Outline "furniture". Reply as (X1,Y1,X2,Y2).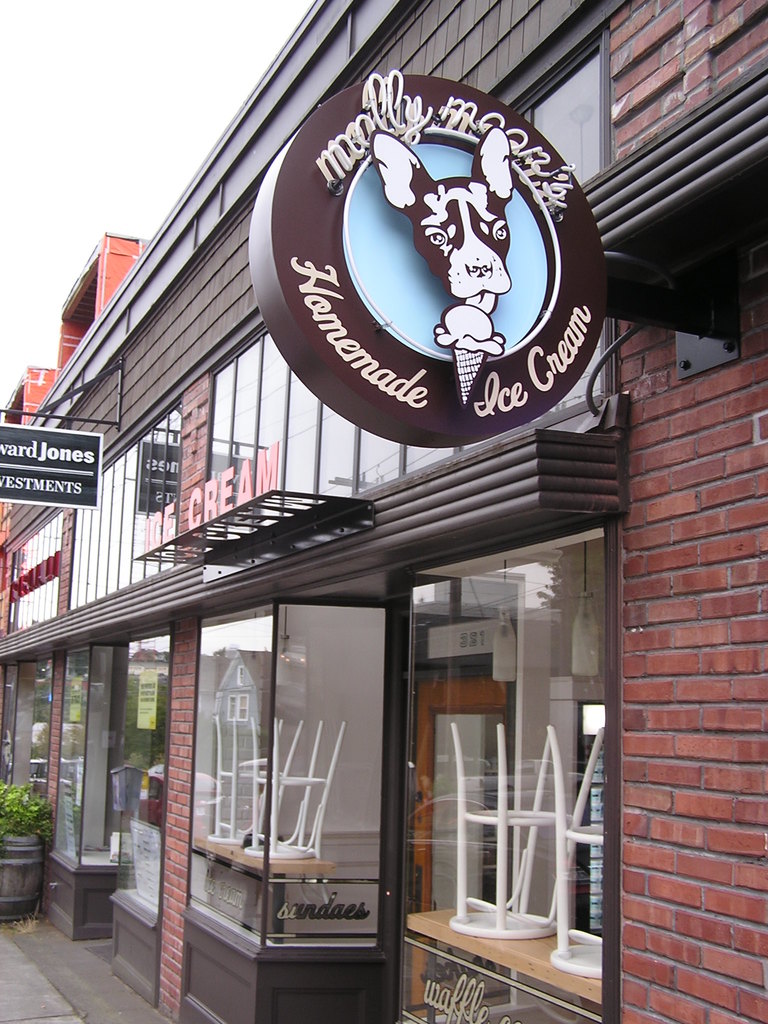
(413,906,604,1011).
